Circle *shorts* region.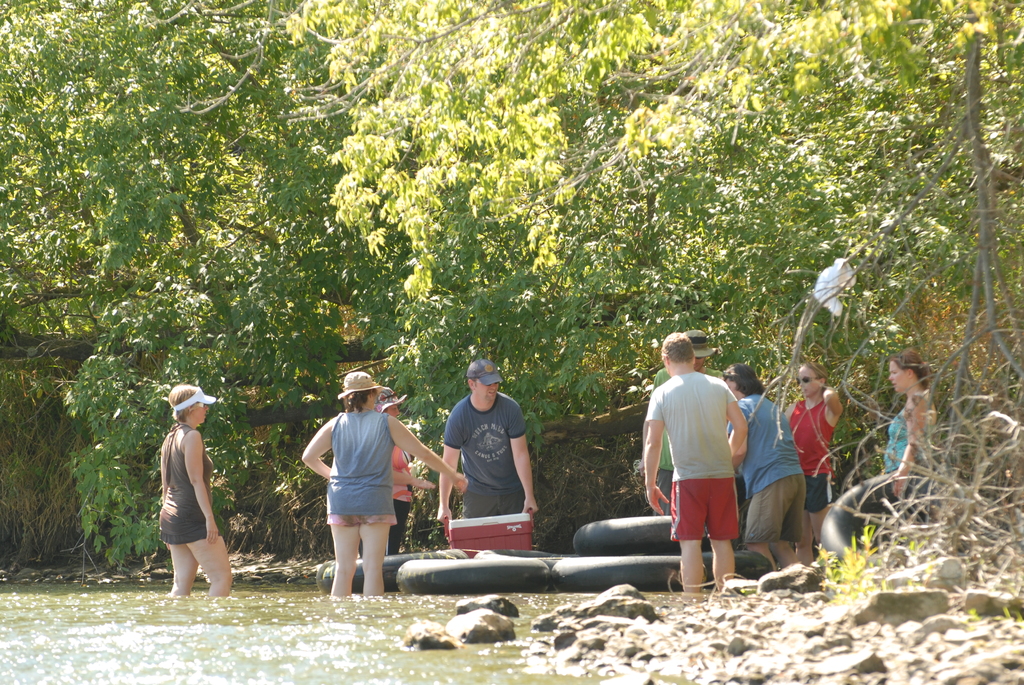
Region: Rect(808, 472, 832, 514).
